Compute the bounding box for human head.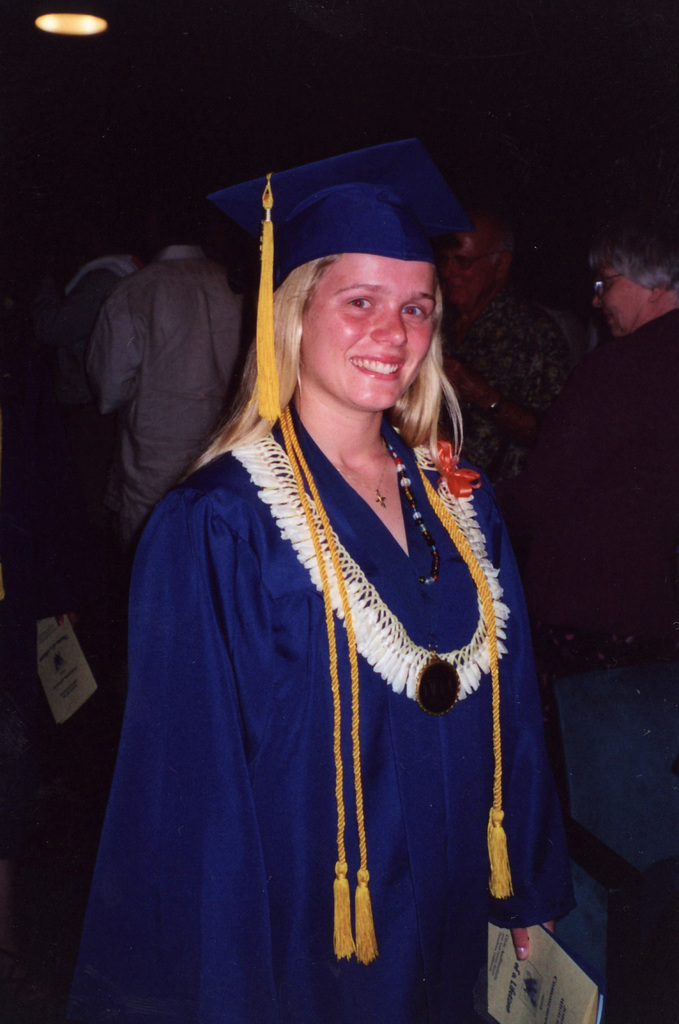
left=438, top=195, right=517, bottom=307.
